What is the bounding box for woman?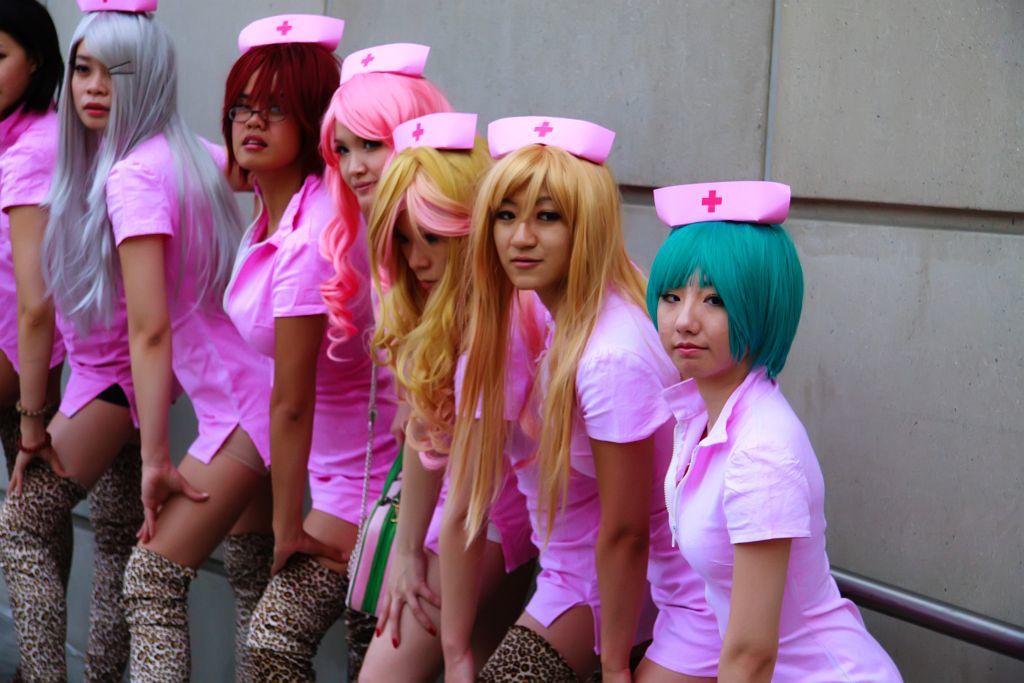
450/112/679/682.
